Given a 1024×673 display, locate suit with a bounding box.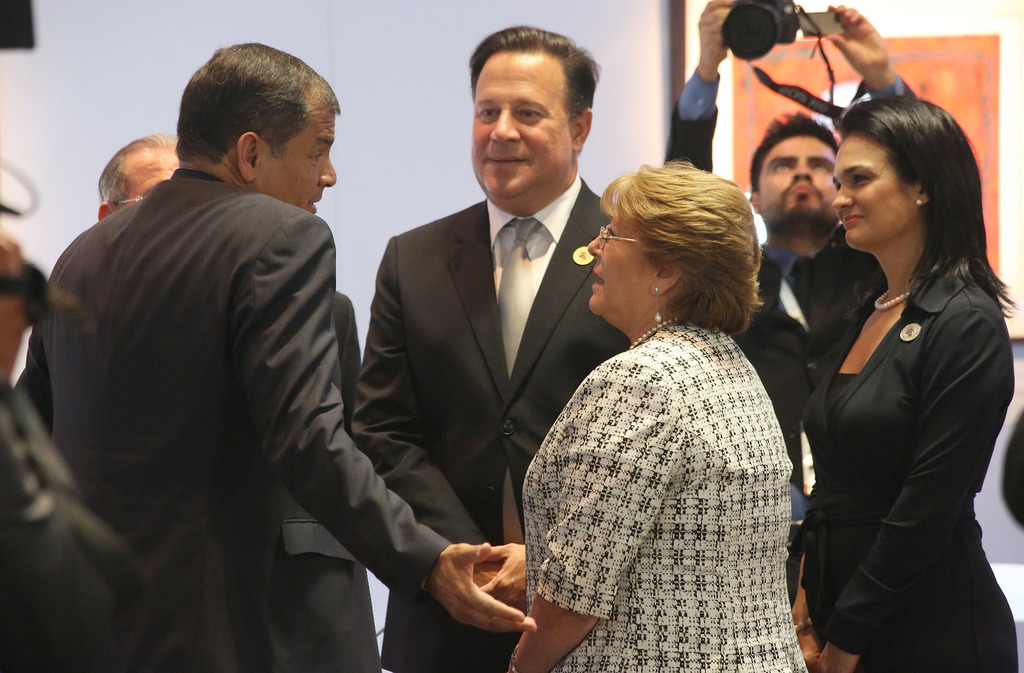
Located: [15, 63, 423, 672].
